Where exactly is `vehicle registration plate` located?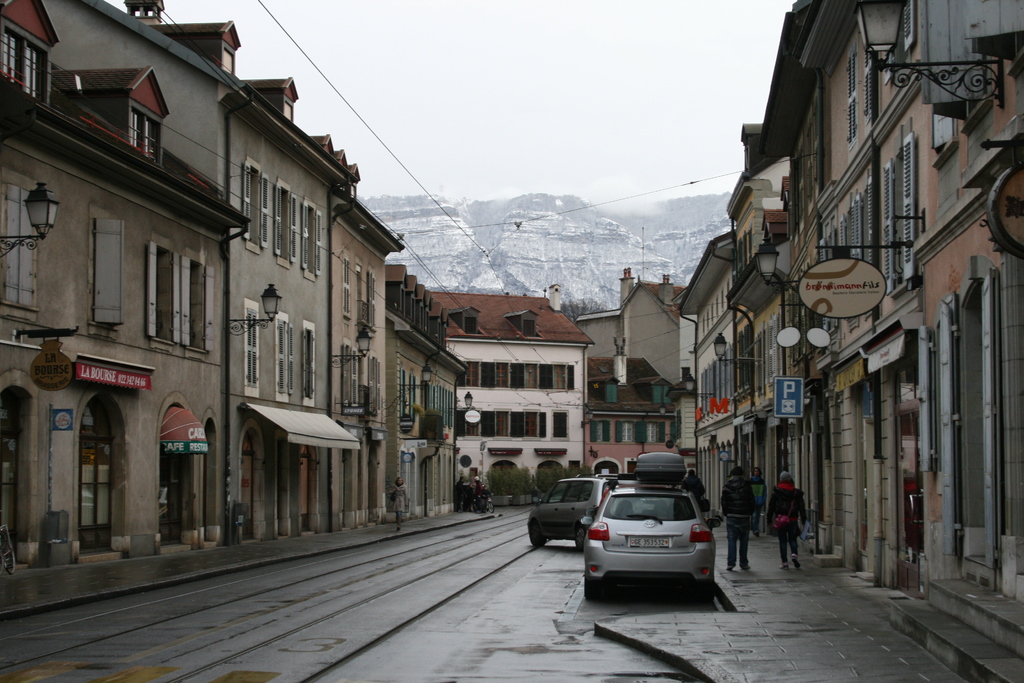
Its bounding box is box(629, 538, 669, 547).
